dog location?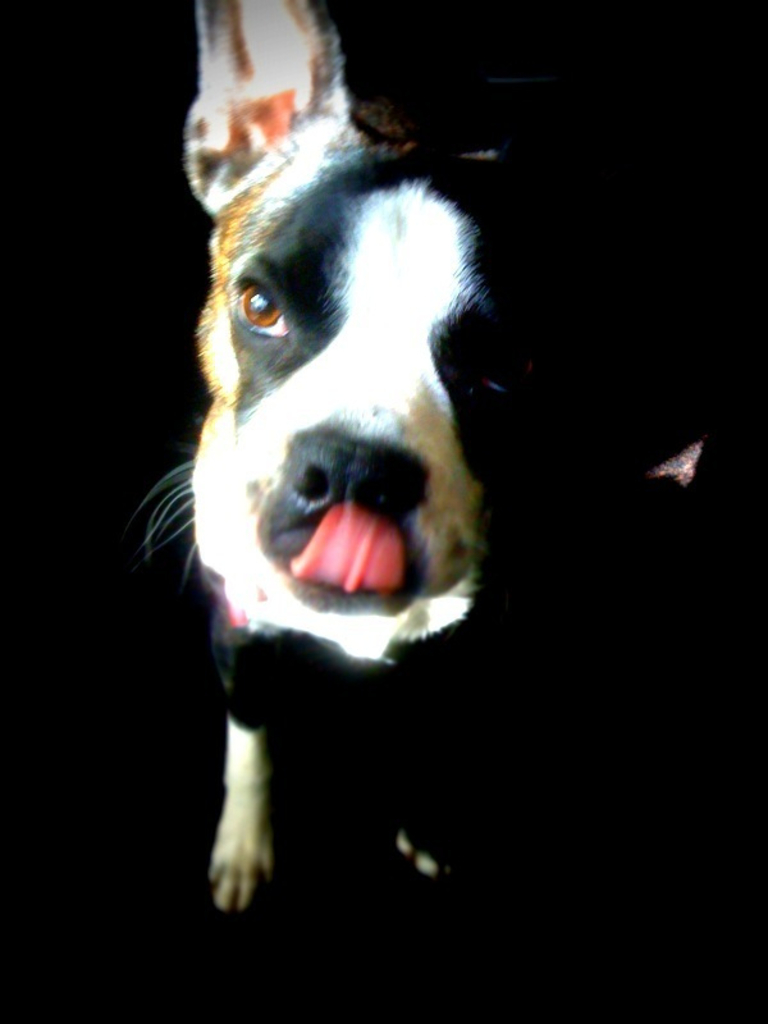
141:0:526:937
